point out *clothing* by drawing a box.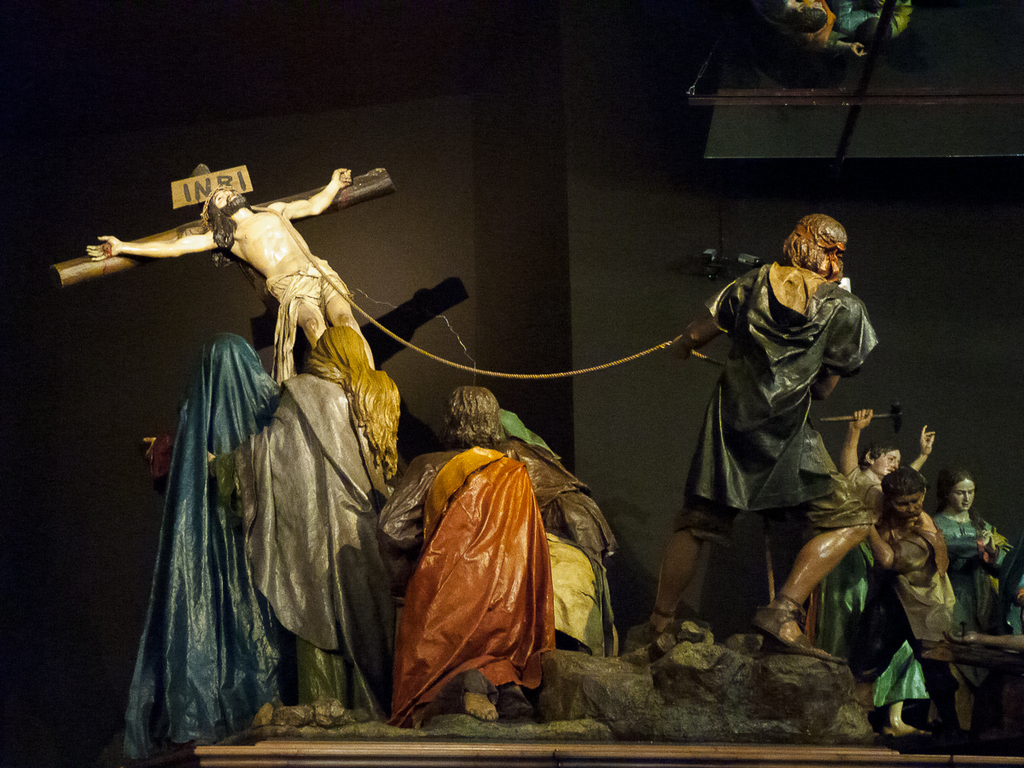
rect(864, 502, 969, 722).
